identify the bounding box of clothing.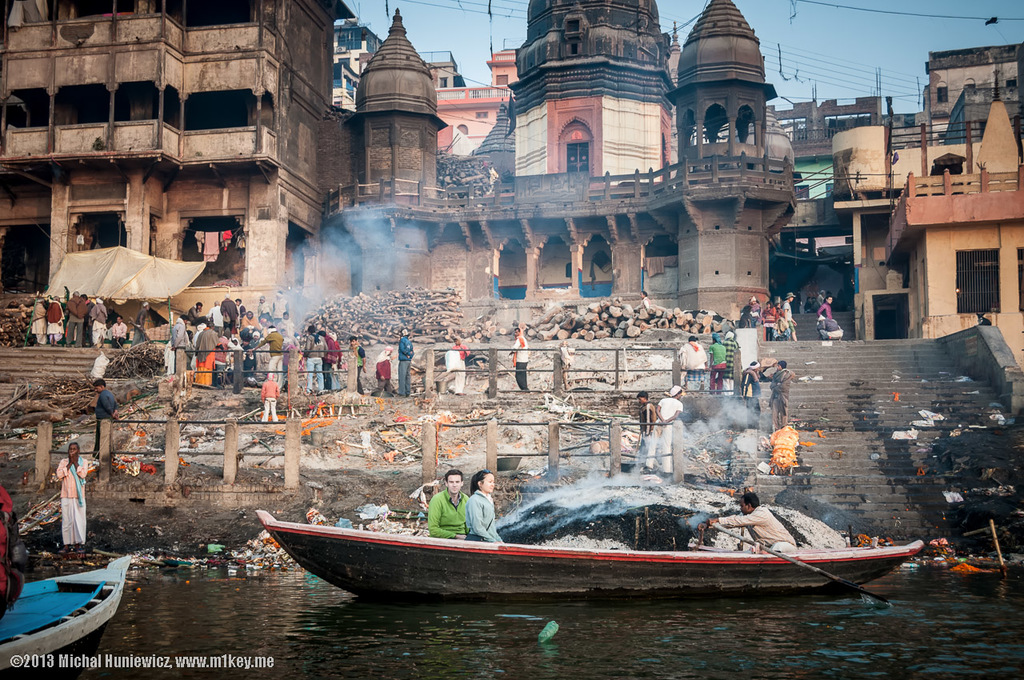
57/458/95/570.
